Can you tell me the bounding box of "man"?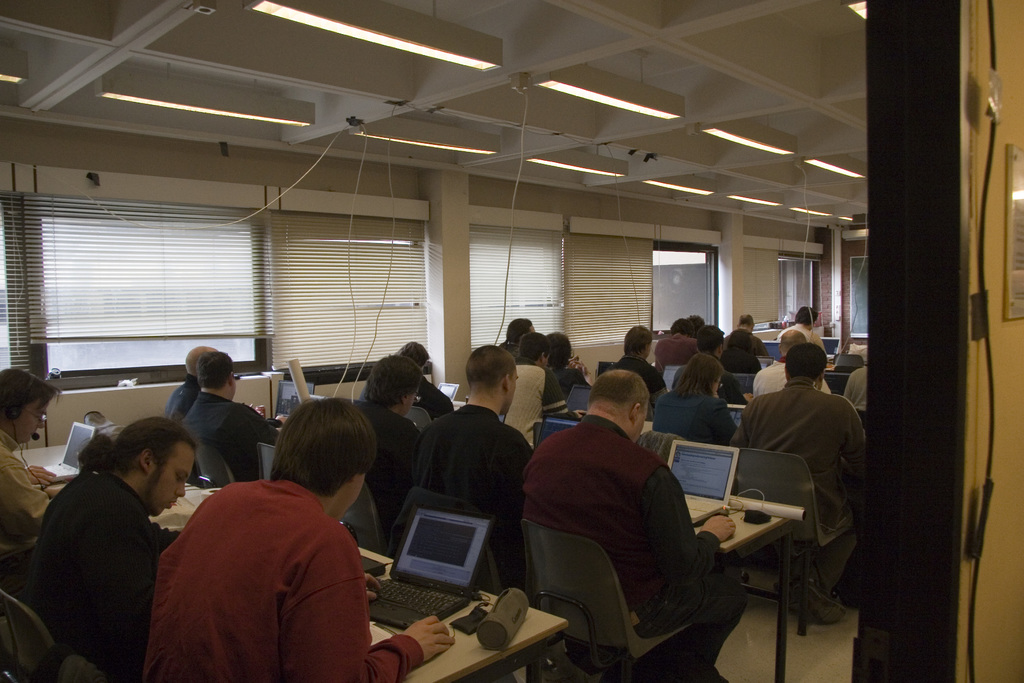
select_region(0, 367, 55, 551).
